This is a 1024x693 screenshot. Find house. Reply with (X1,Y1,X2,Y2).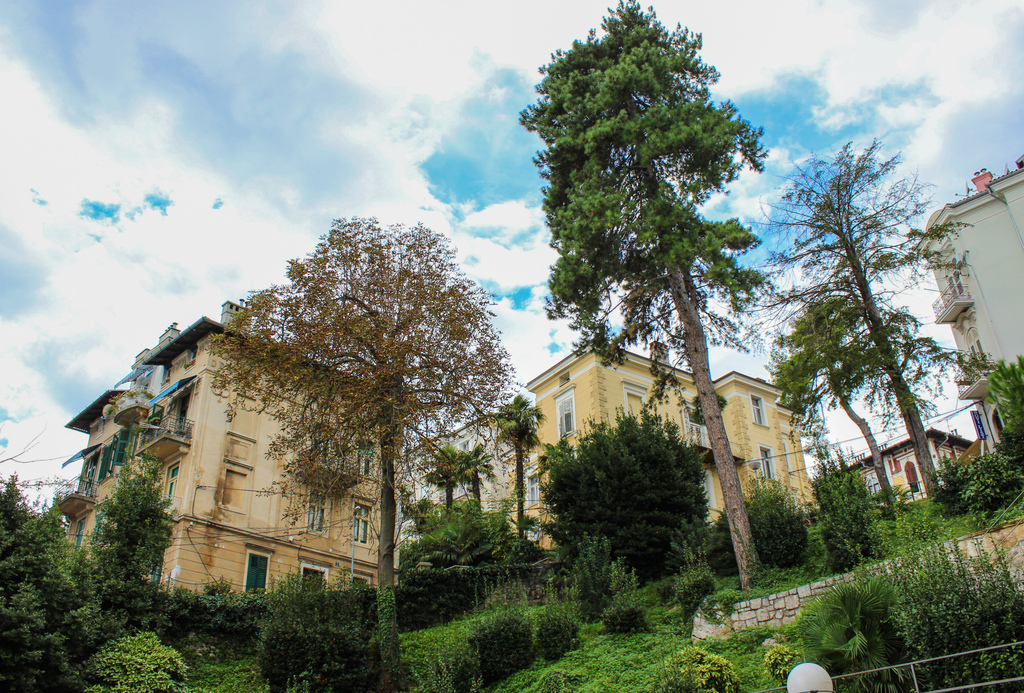
(715,369,820,521).
